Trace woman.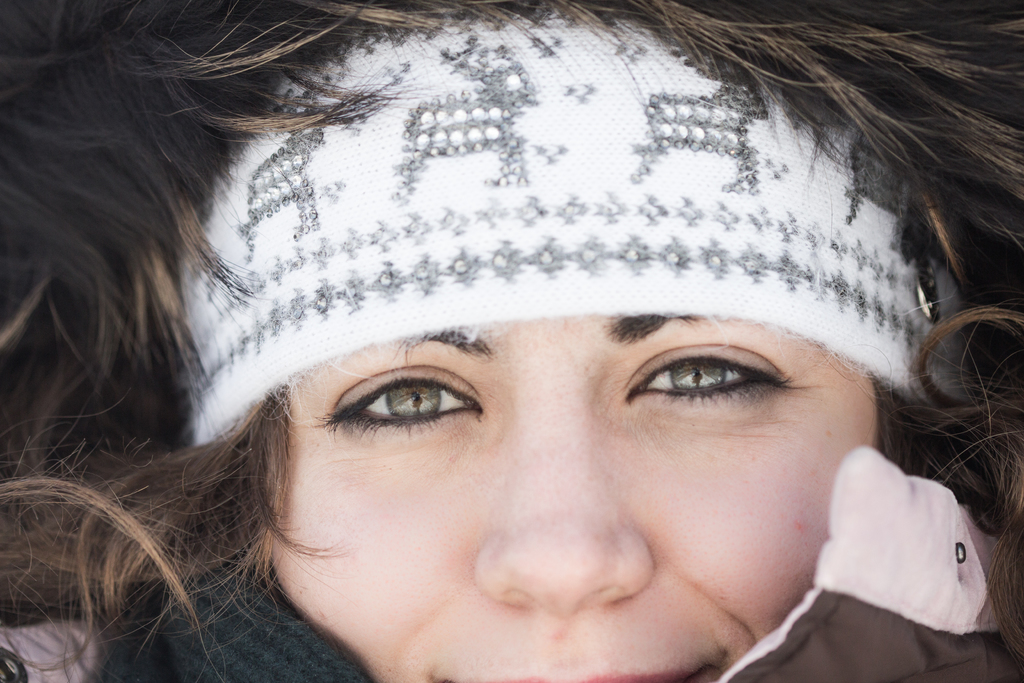
Traced to select_region(0, 0, 1023, 682).
